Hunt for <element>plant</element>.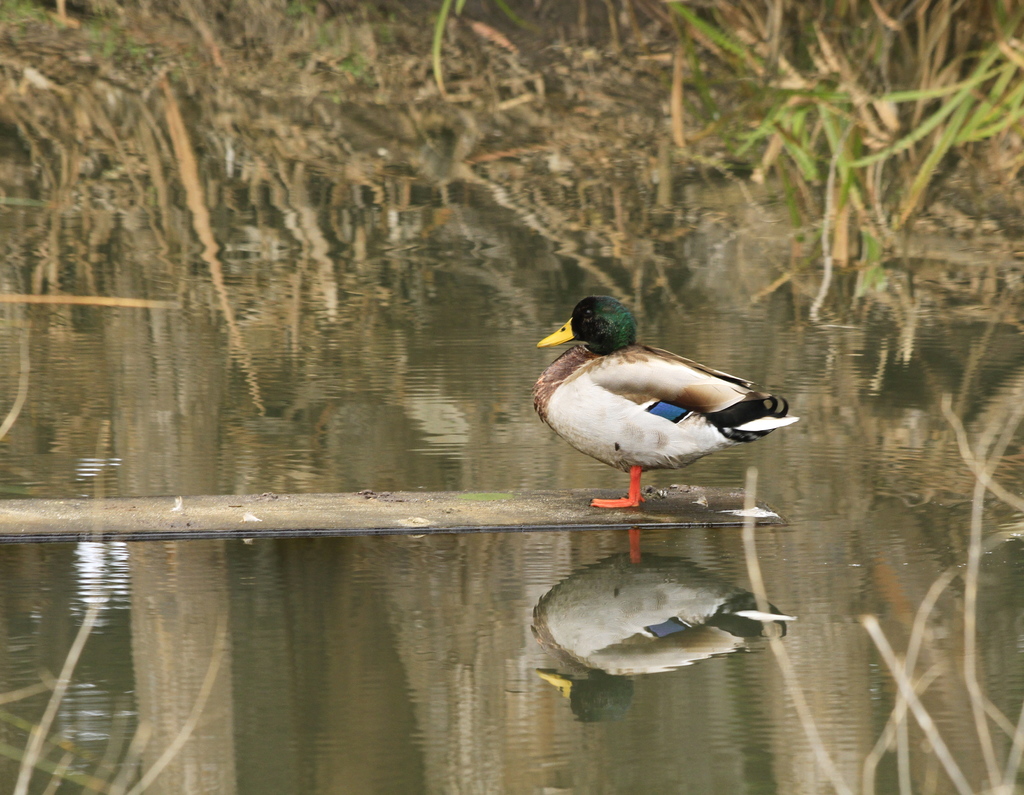
Hunted down at region(721, 388, 1023, 794).
